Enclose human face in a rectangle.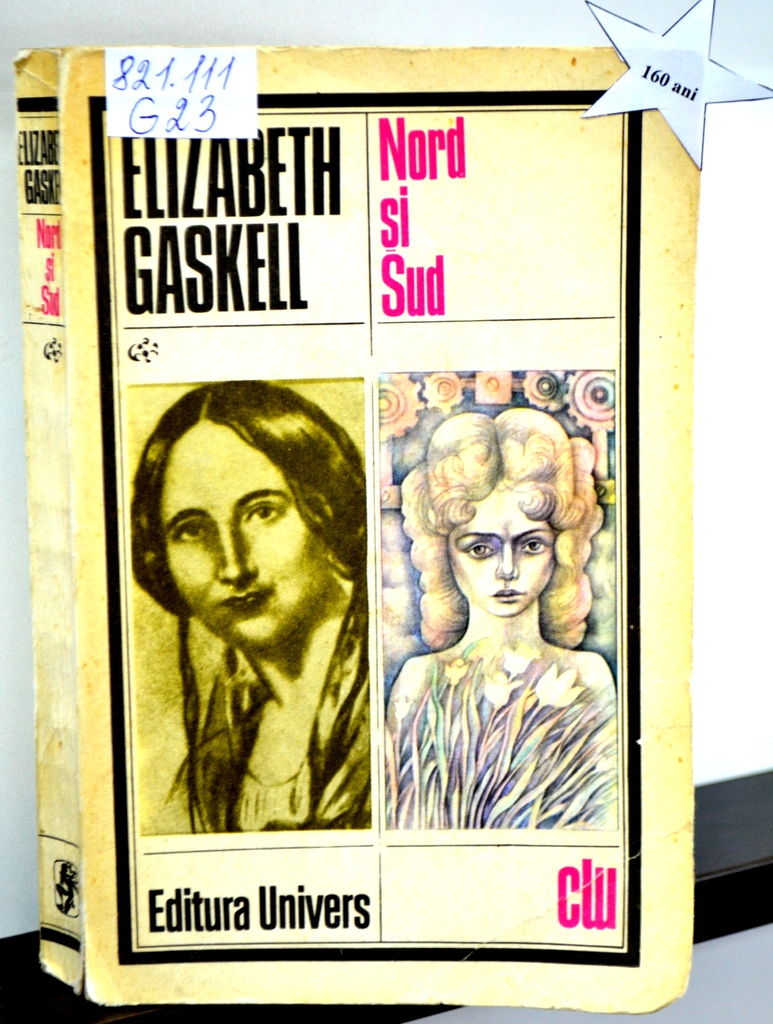
[446,479,553,619].
